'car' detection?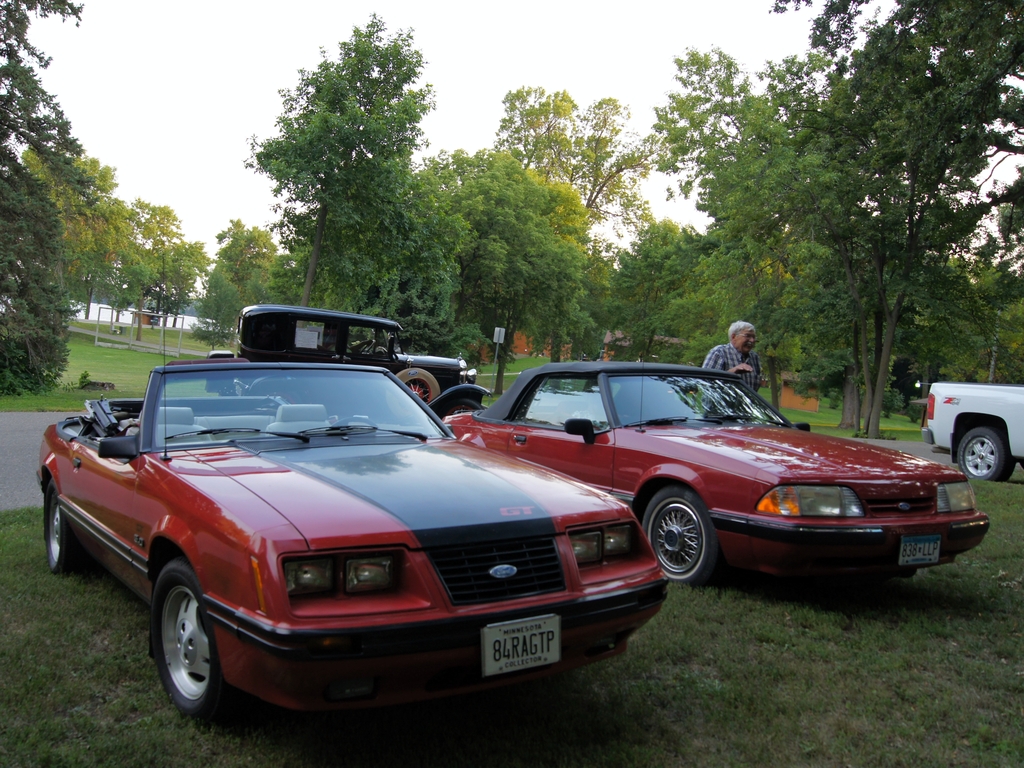
Rect(210, 305, 488, 420)
